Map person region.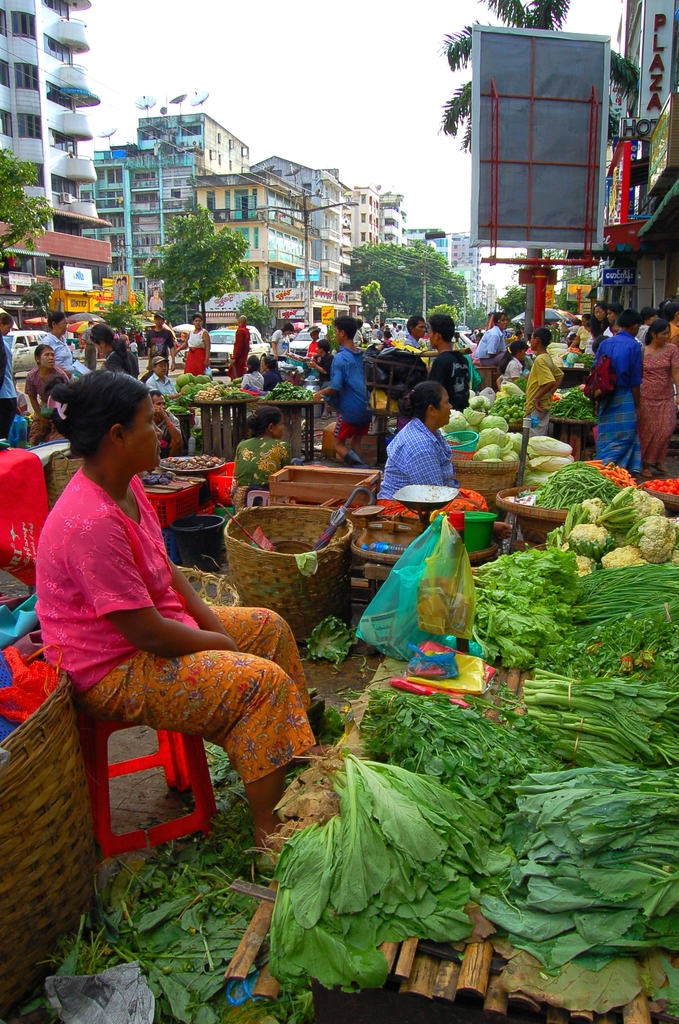
Mapped to BBox(185, 310, 210, 368).
